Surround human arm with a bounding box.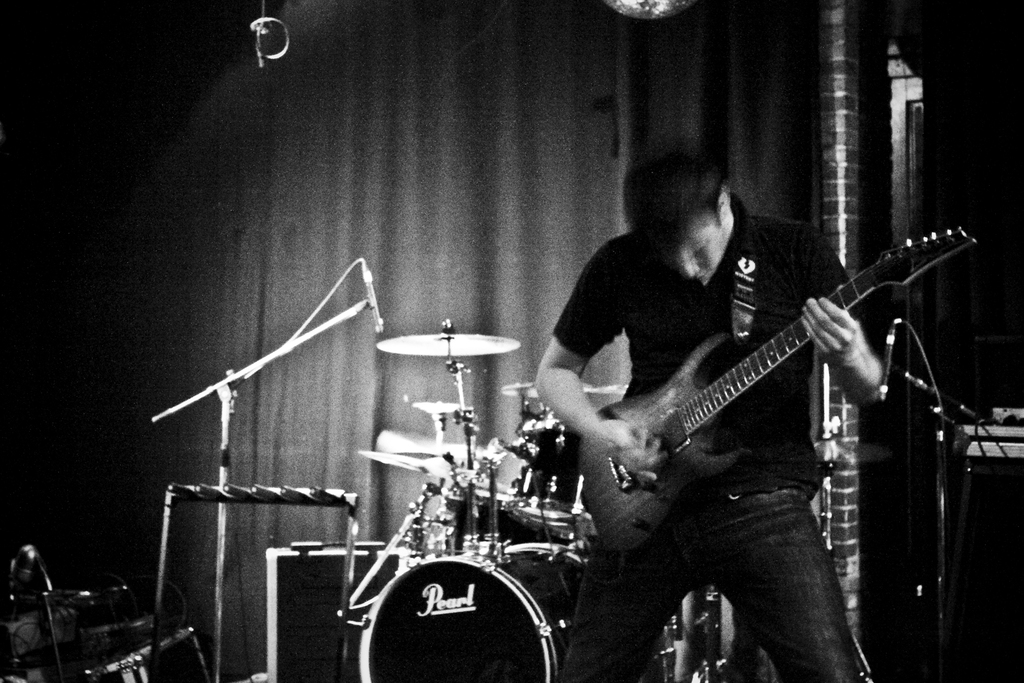
select_region(538, 254, 648, 507).
